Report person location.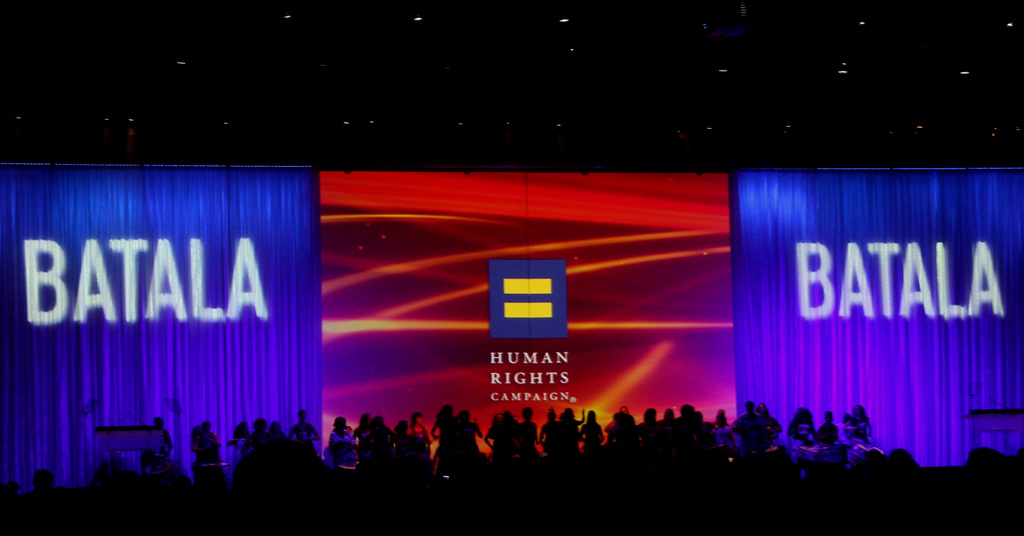
Report: (580, 409, 607, 455).
